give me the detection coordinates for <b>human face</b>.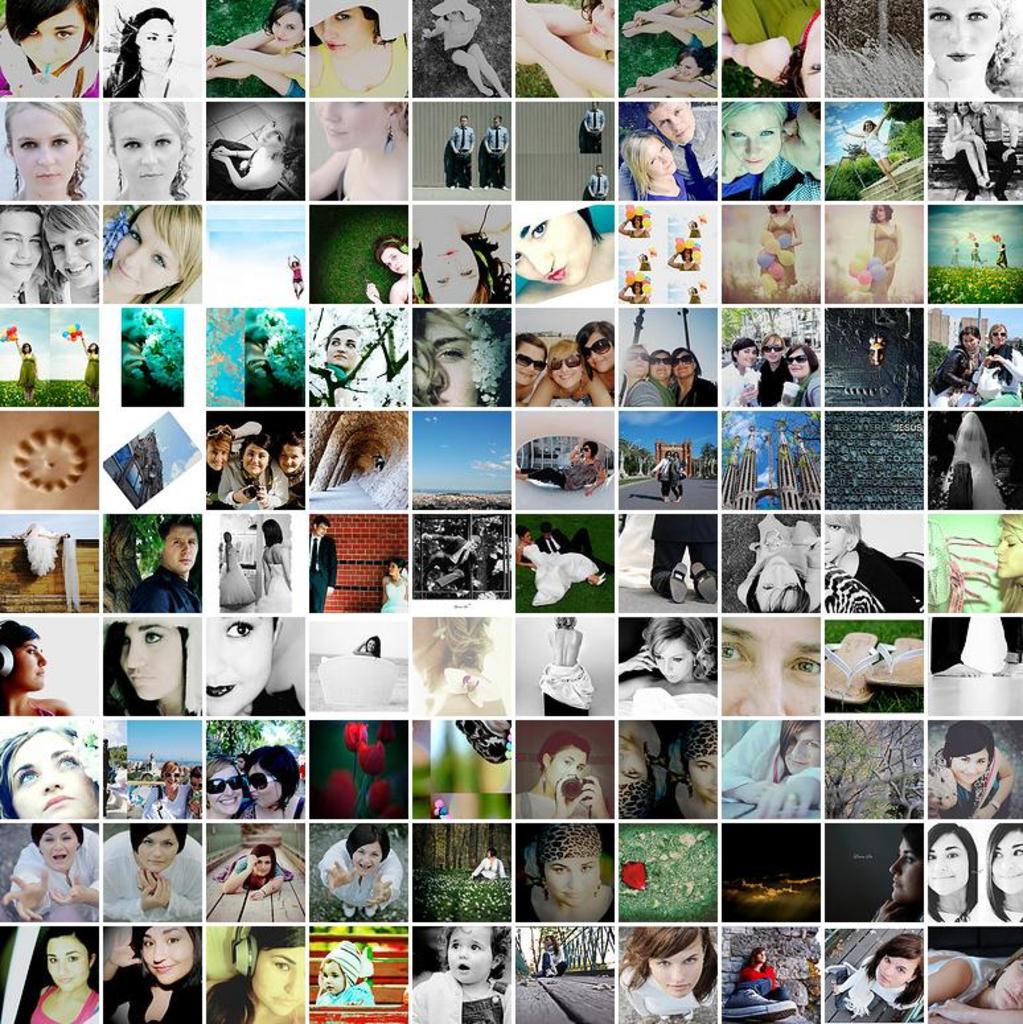
bbox=(319, 95, 394, 149).
